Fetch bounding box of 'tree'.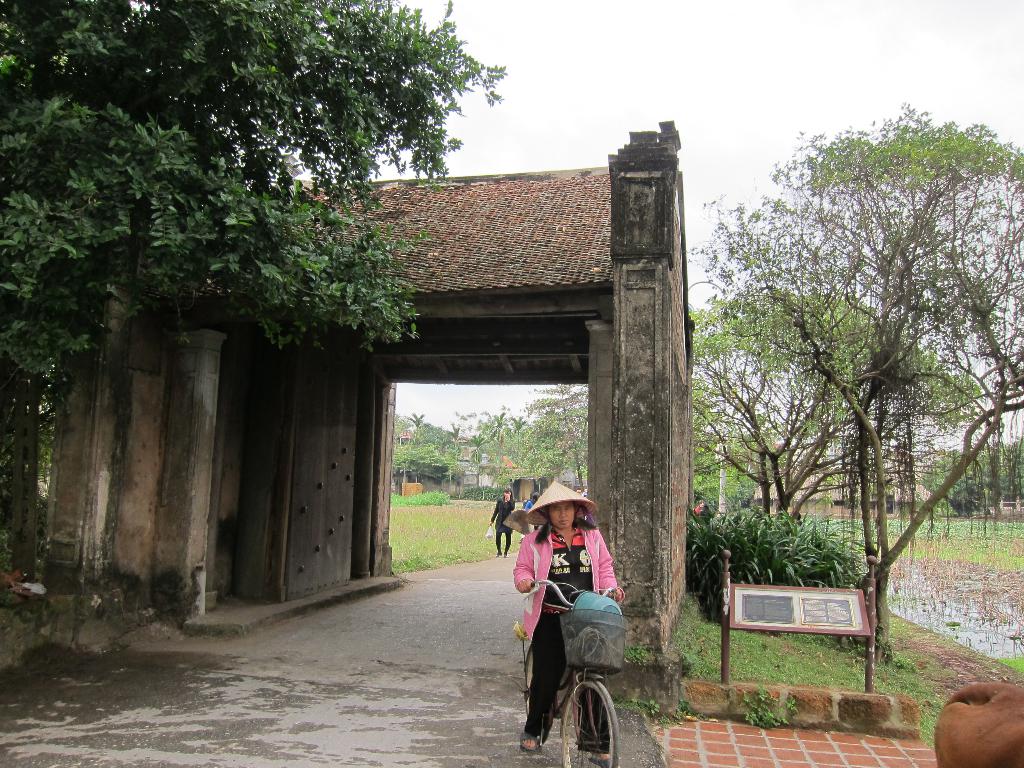
Bbox: crop(683, 291, 987, 540).
